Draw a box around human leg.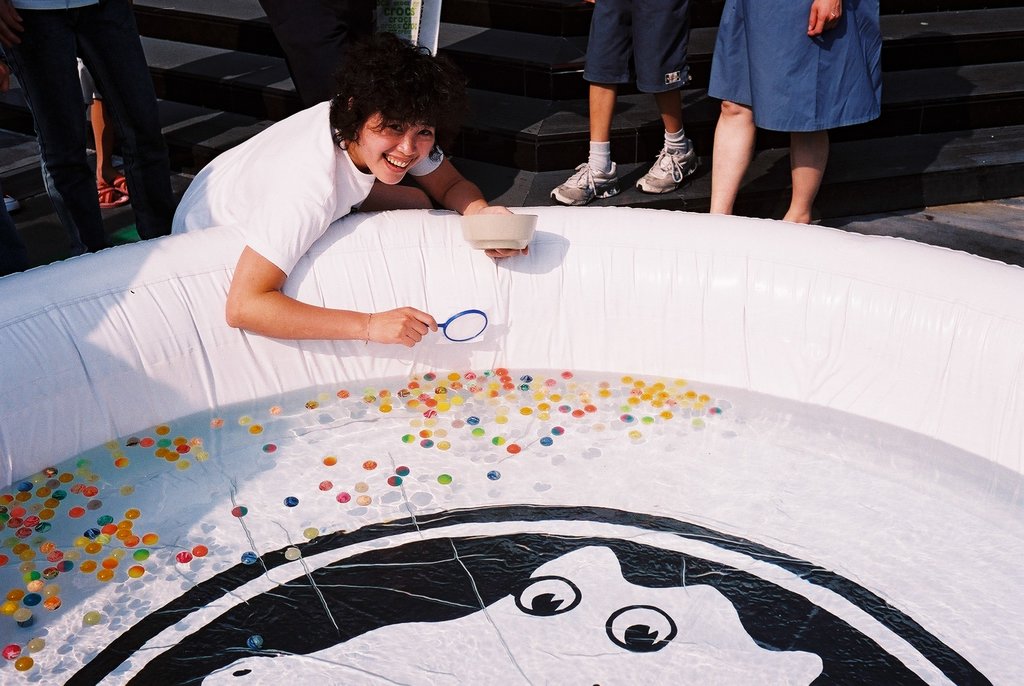
<box>5,12,109,250</box>.
